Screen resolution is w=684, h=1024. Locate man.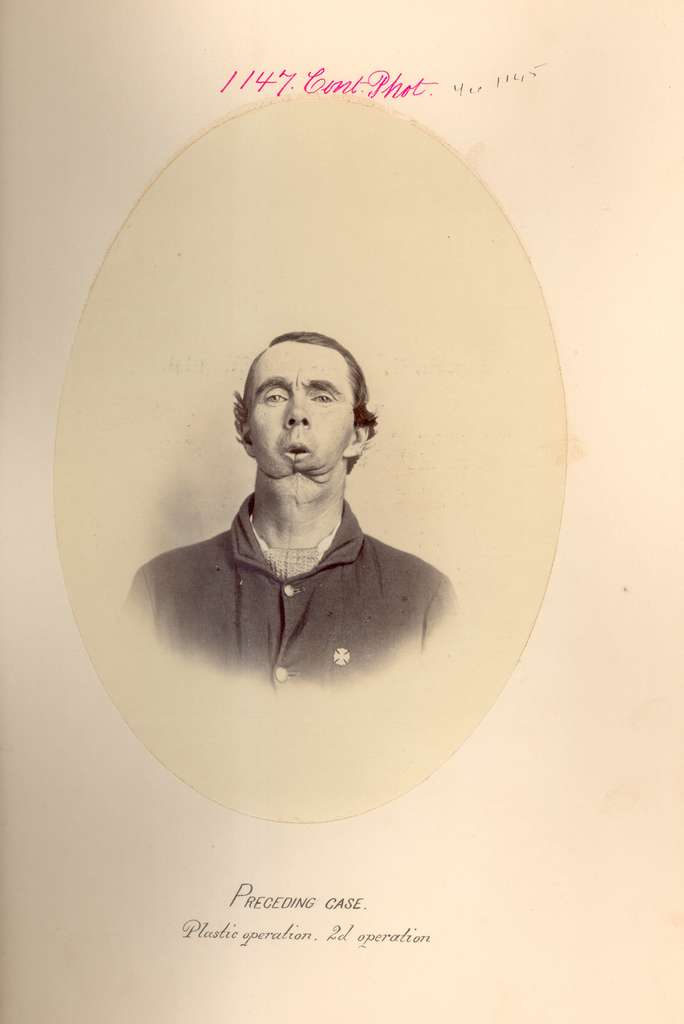
l=117, t=321, r=453, b=689.
